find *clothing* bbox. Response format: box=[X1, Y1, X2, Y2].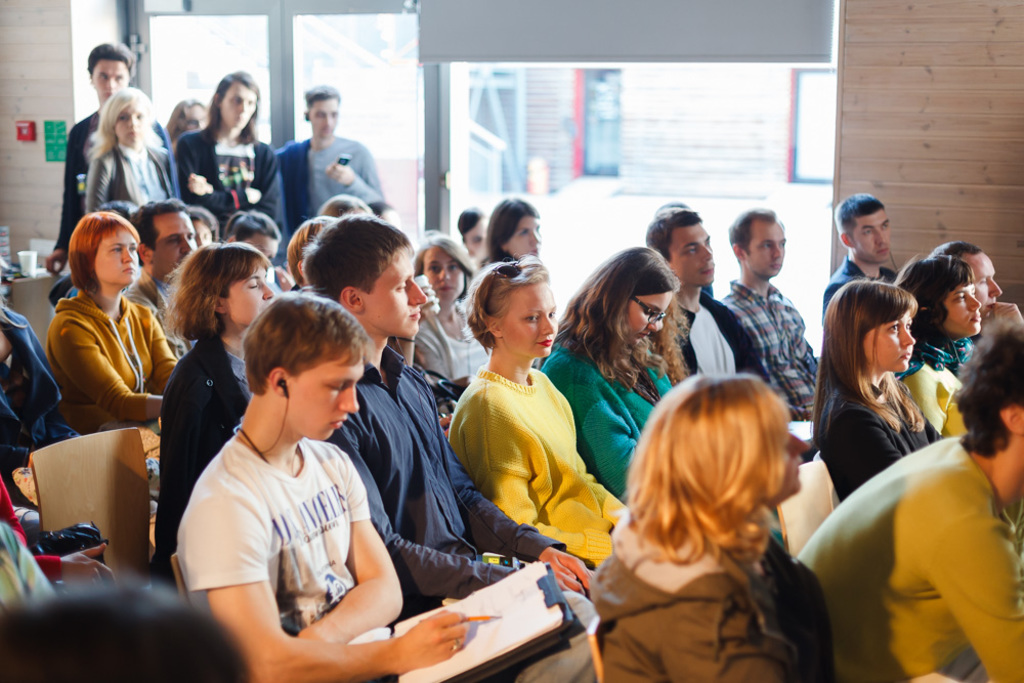
box=[816, 387, 944, 499].
